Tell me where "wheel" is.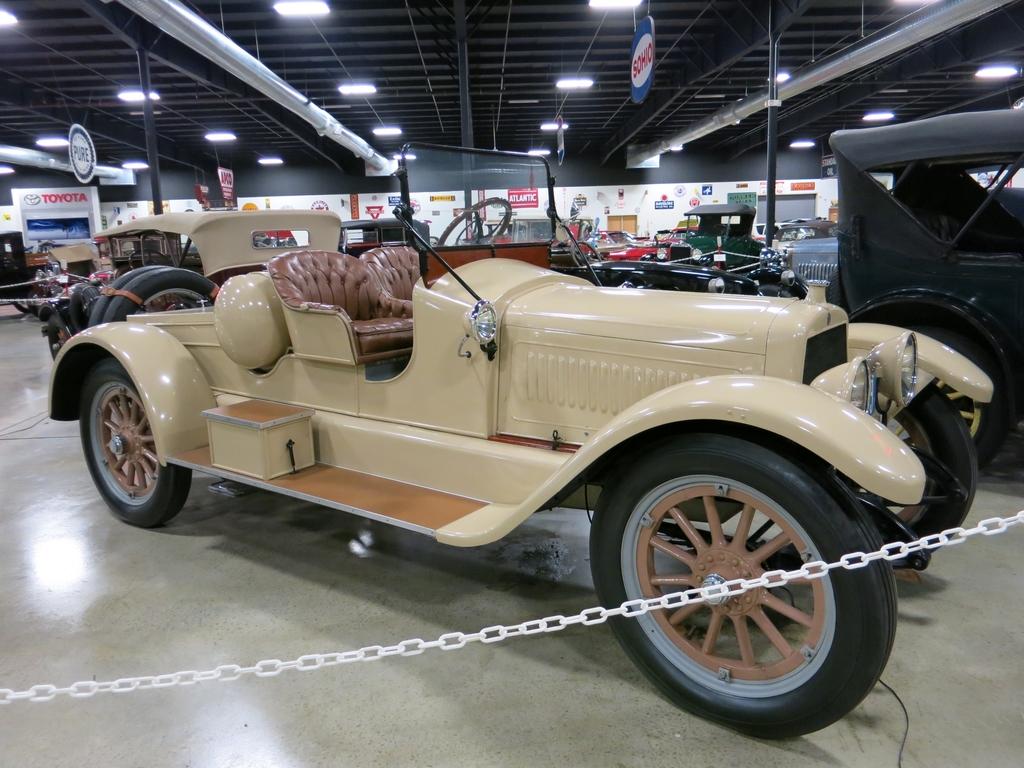
"wheel" is at {"left": 833, "top": 382, "right": 979, "bottom": 564}.
